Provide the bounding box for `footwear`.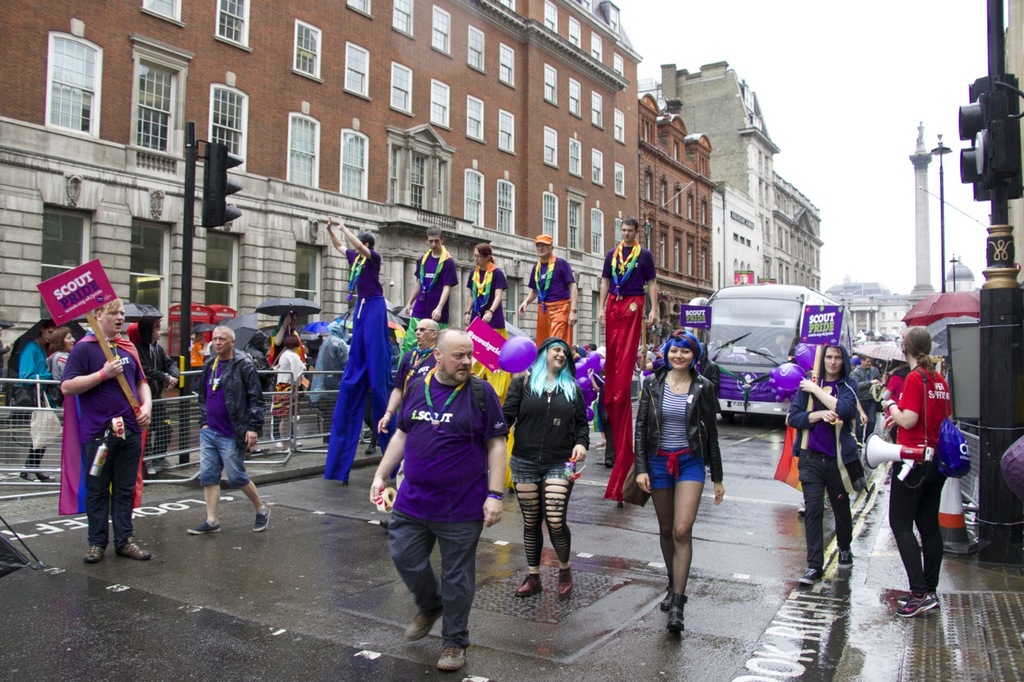
bbox=(364, 445, 374, 455).
